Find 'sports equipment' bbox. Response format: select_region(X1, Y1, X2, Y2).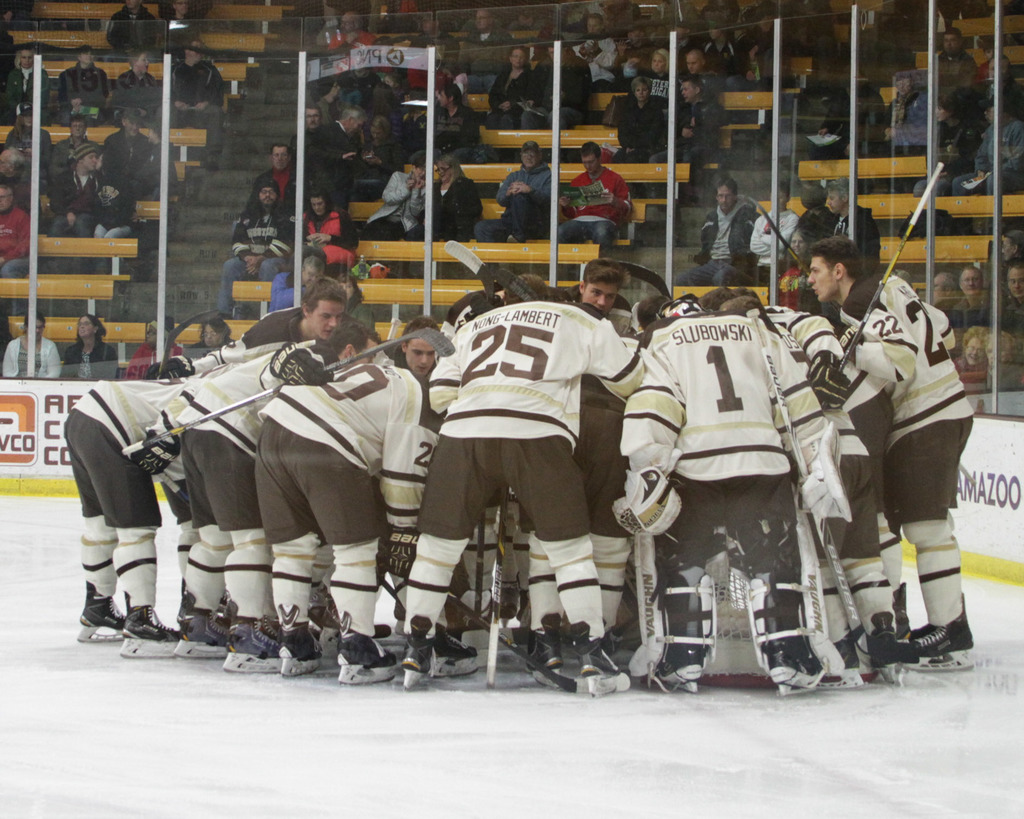
select_region(336, 609, 395, 683).
